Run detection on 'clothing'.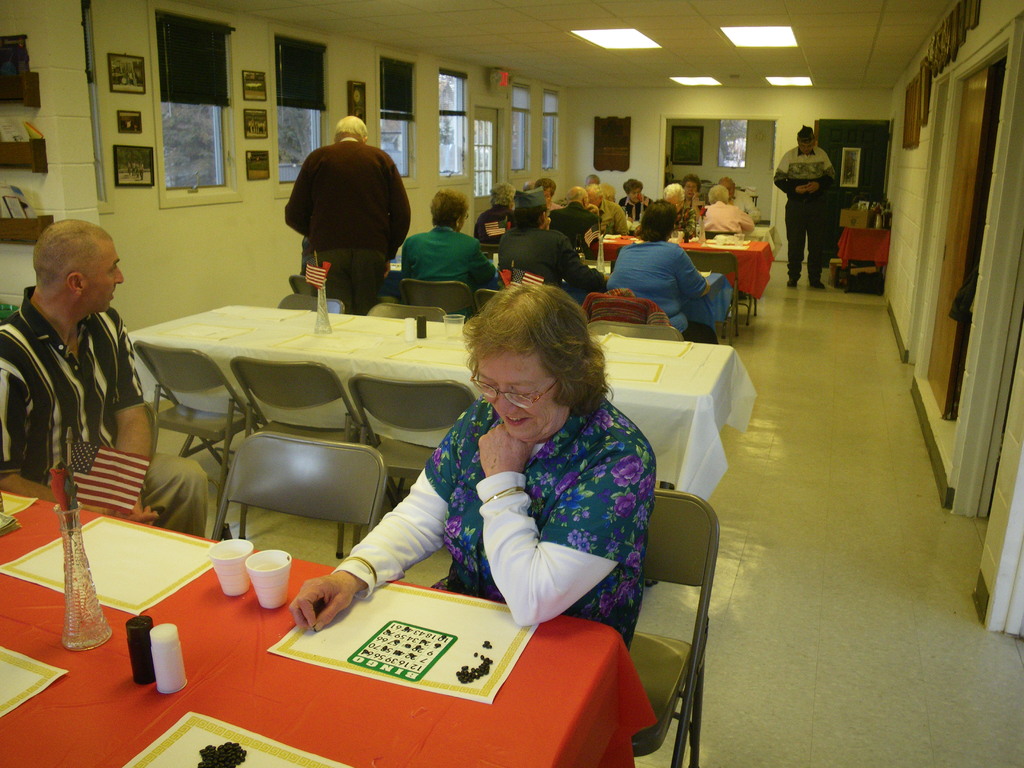
Result: box(616, 195, 653, 221).
